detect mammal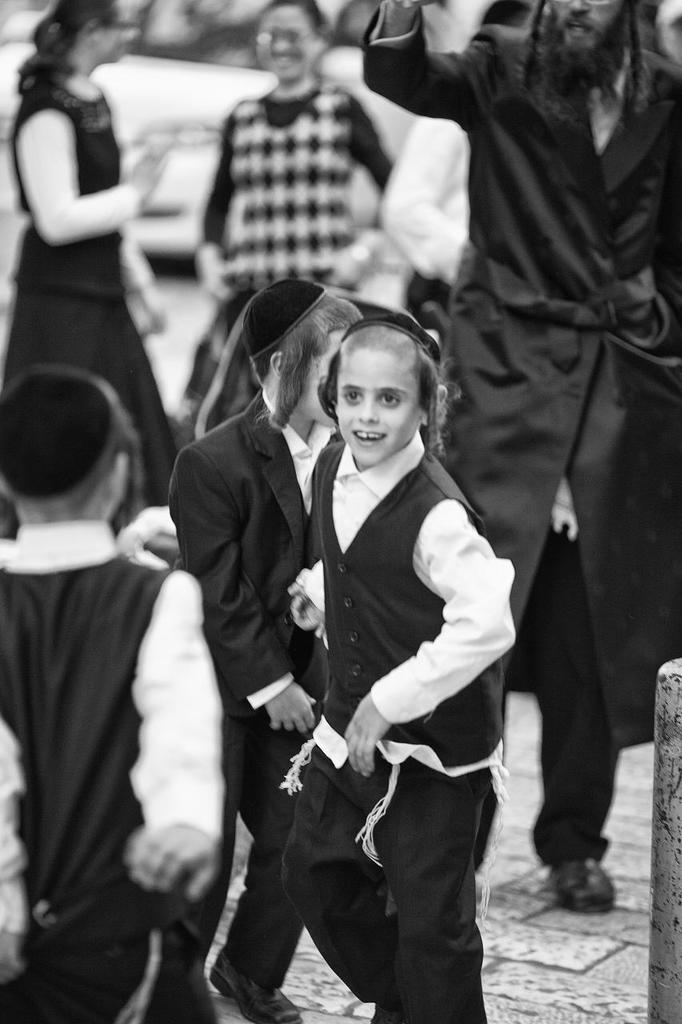
x1=285, y1=320, x2=505, y2=1016
